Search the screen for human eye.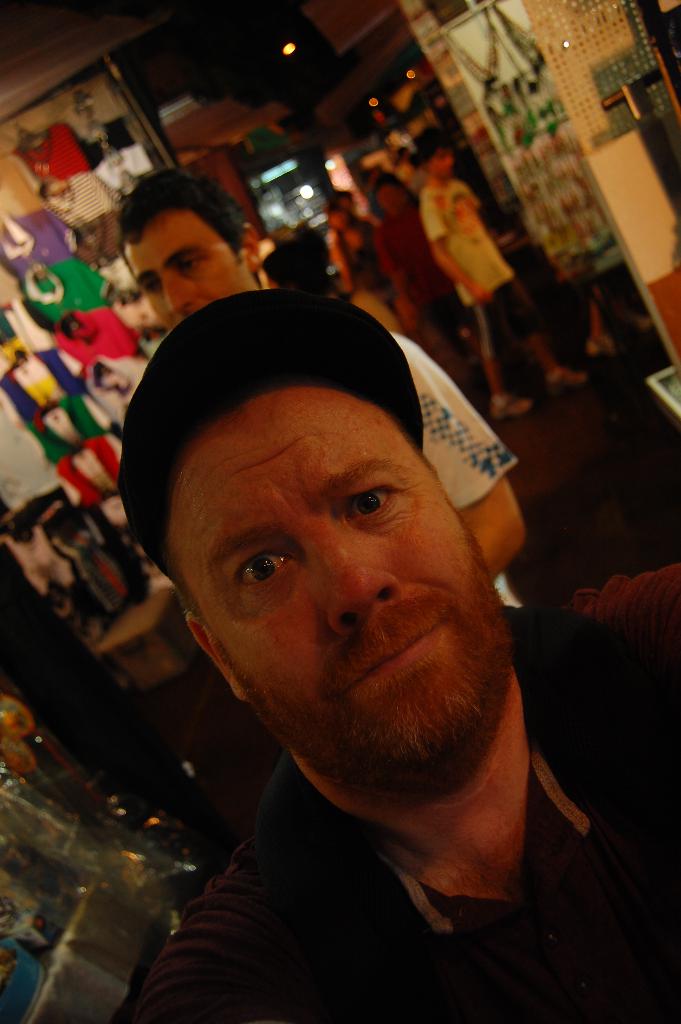
Found at bbox=[177, 252, 207, 278].
